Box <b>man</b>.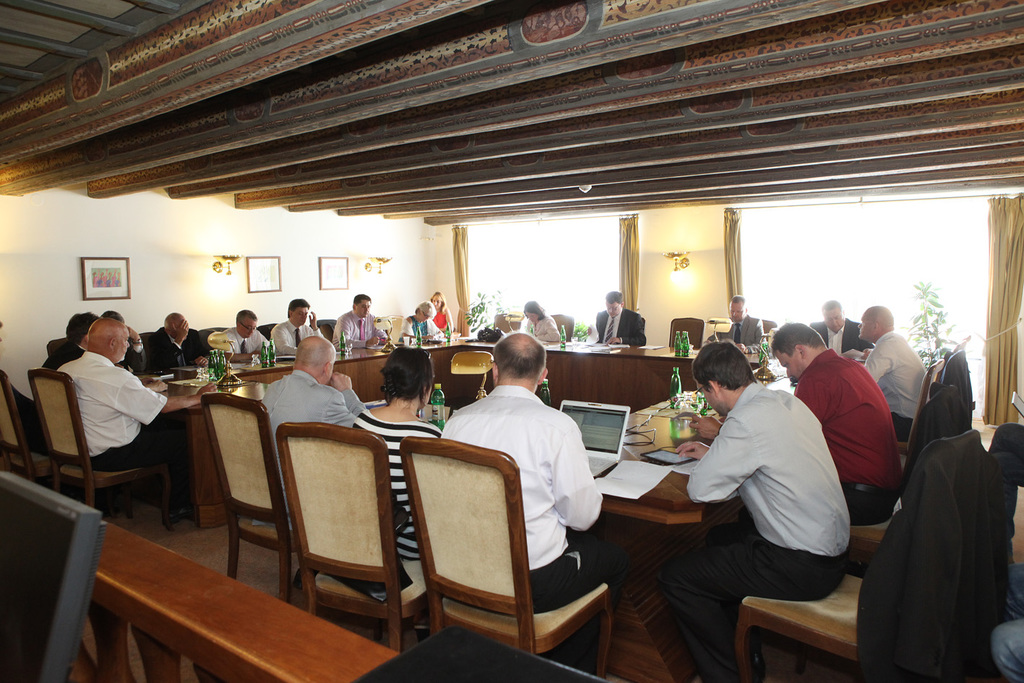
{"left": 807, "top": 299, "right": 873, "bottom": 363}.
